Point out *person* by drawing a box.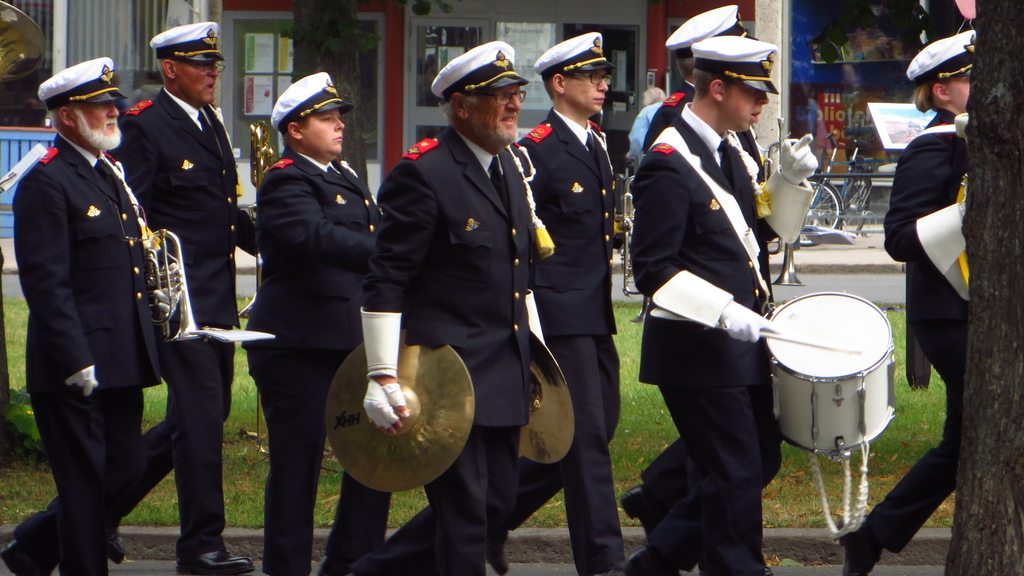
[x1=835, y1=33, x2=978, y2=575].
